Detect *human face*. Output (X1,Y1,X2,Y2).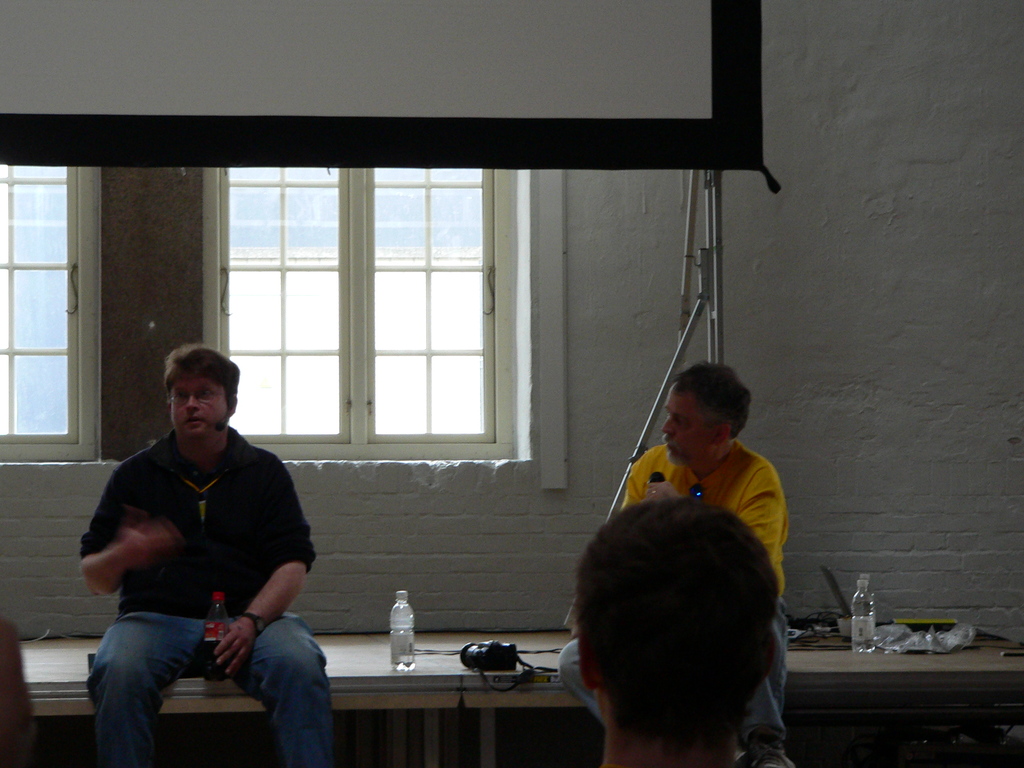
(172,376,225,446).
